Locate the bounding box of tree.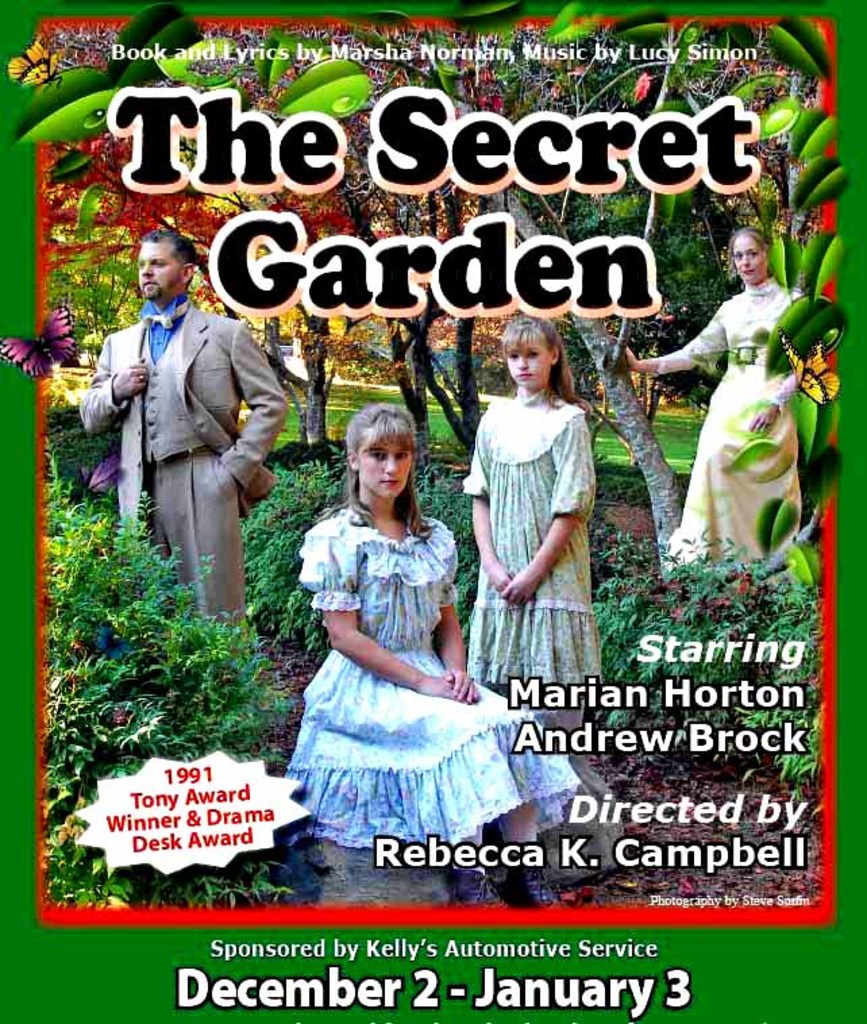
Bounding box: BBox(188, 28, 563, 467).
